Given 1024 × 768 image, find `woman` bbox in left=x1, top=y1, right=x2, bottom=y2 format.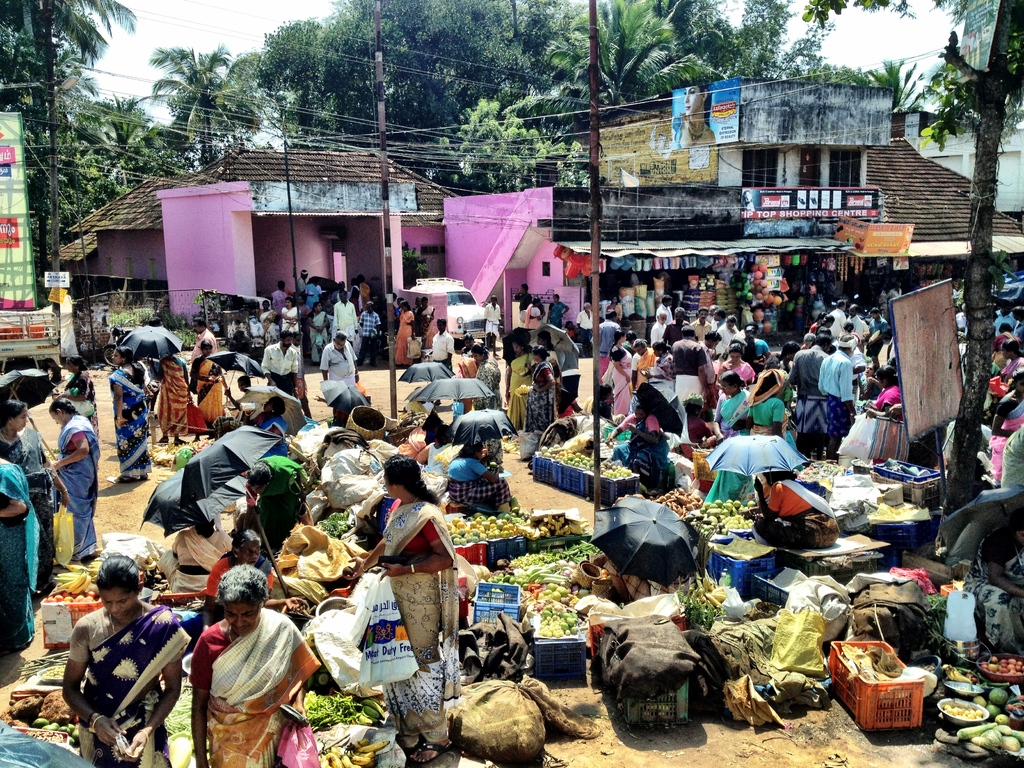
left=61, top=347, right=102, bottom=435.
